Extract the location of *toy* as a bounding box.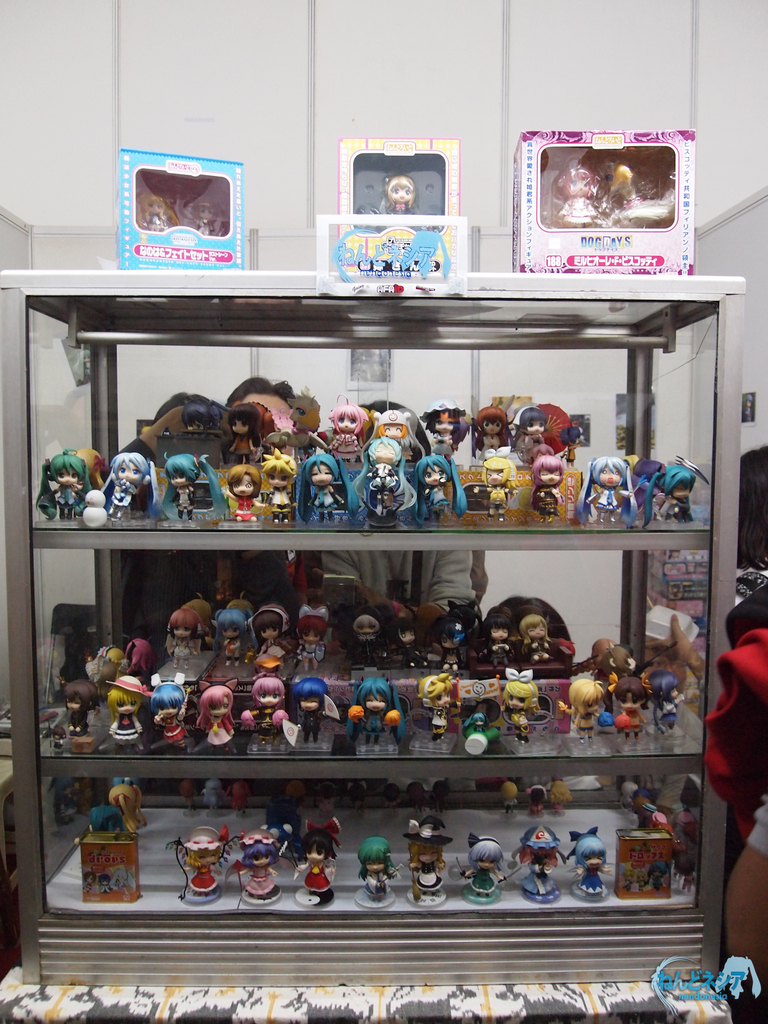
crop(589, 635, 616, 668).
